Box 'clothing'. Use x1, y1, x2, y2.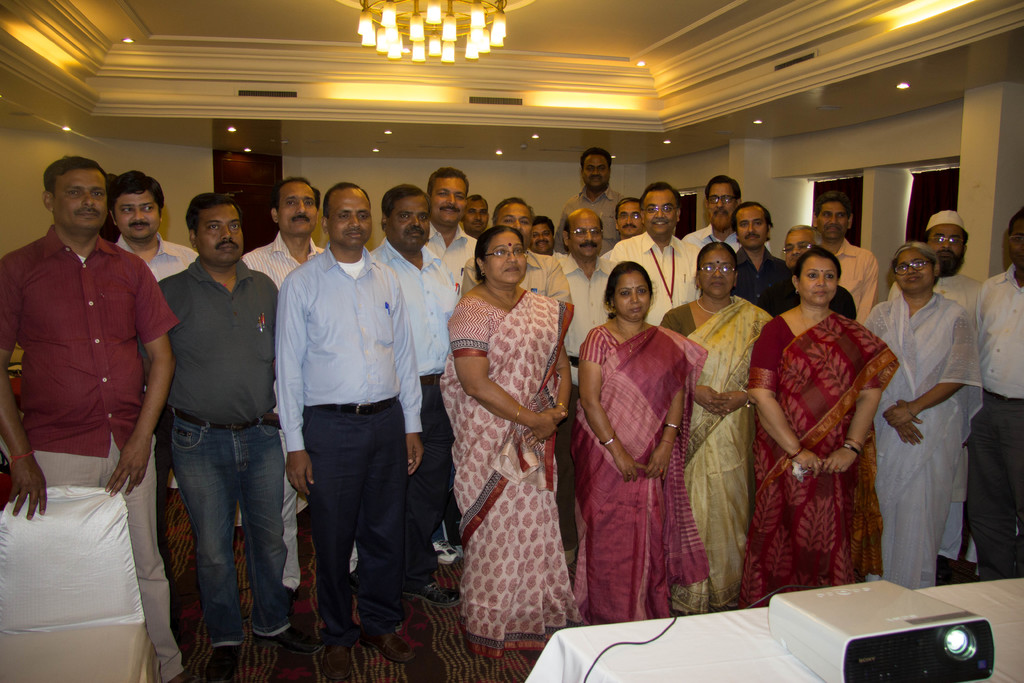
835, 241, 875, 320.
